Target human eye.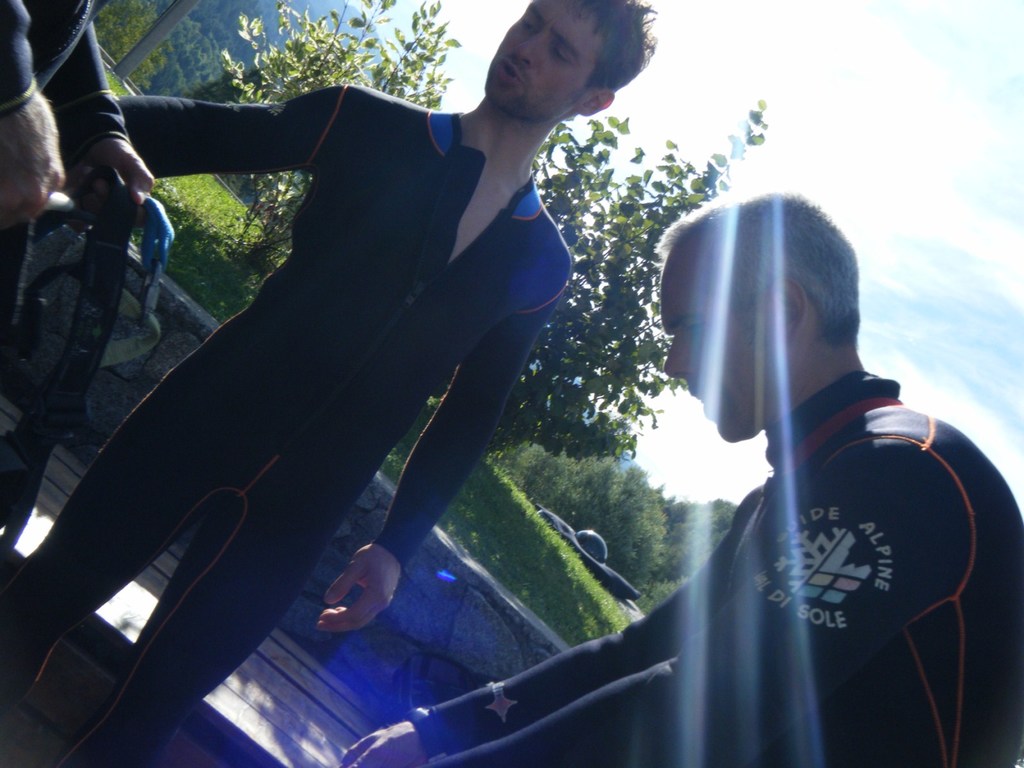
Target region: detection(520, 16, 541, 35).
